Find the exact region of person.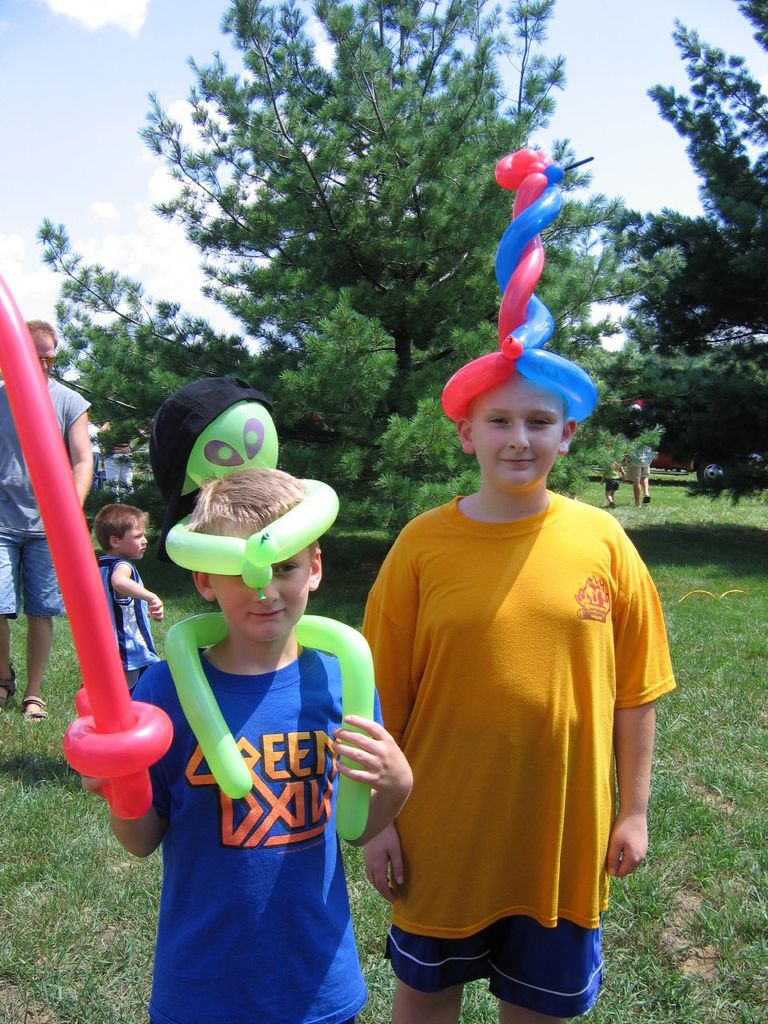
Exact region: <region>629, 452, 658, 500</region>.
